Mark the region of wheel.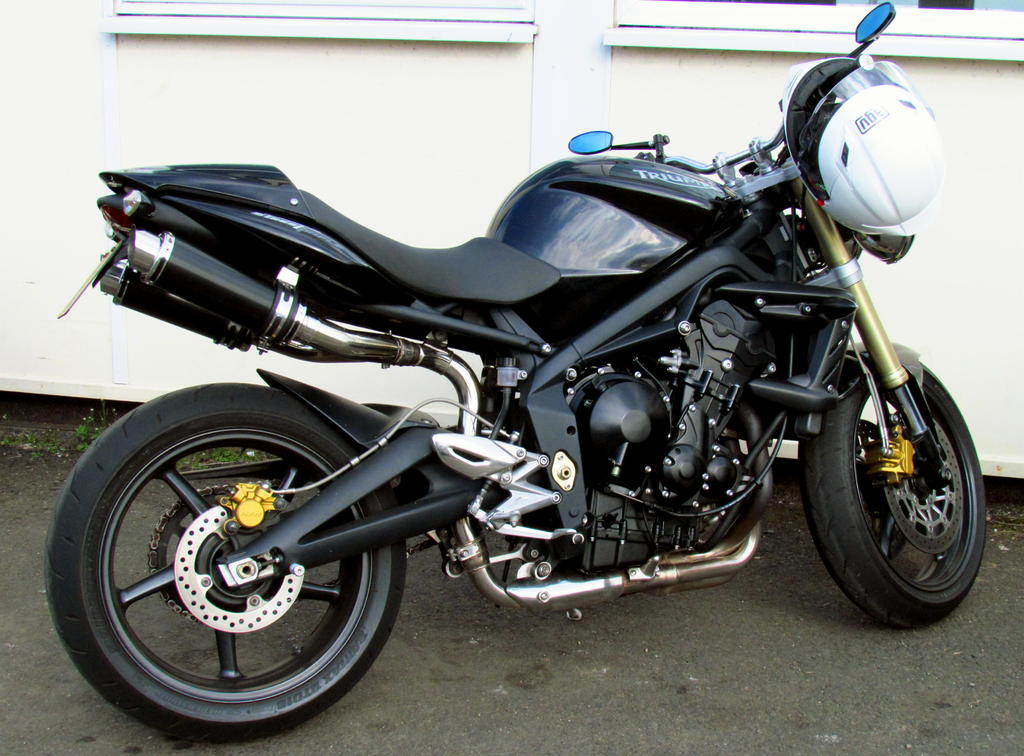
Region: crop(798, 357, 986, 632).
